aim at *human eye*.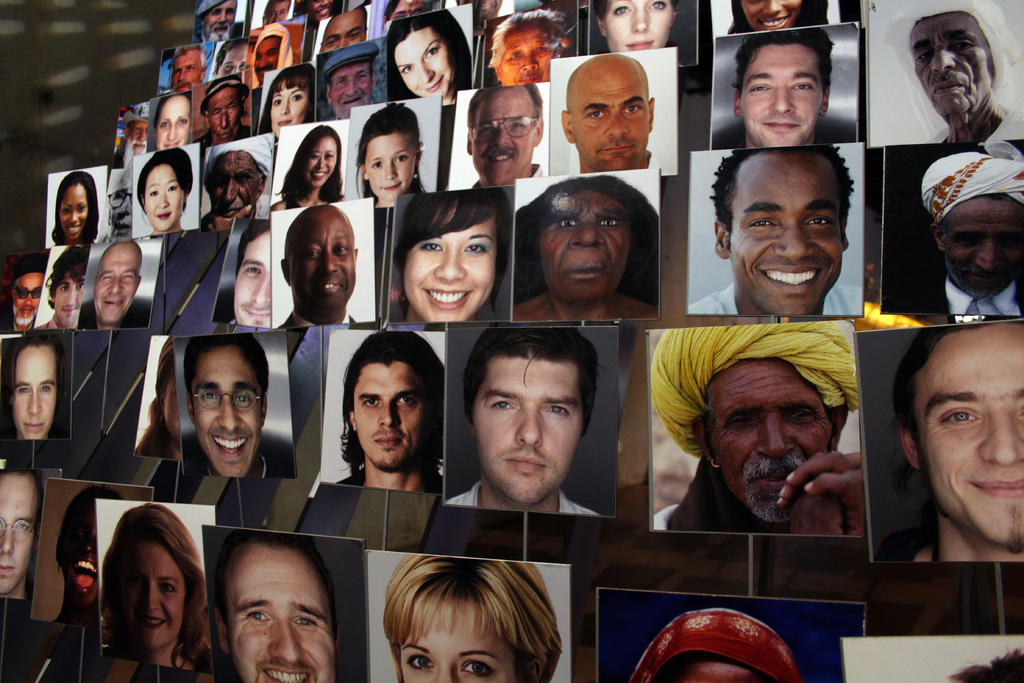
Aimed at rect(400, 63, 413, 74).
